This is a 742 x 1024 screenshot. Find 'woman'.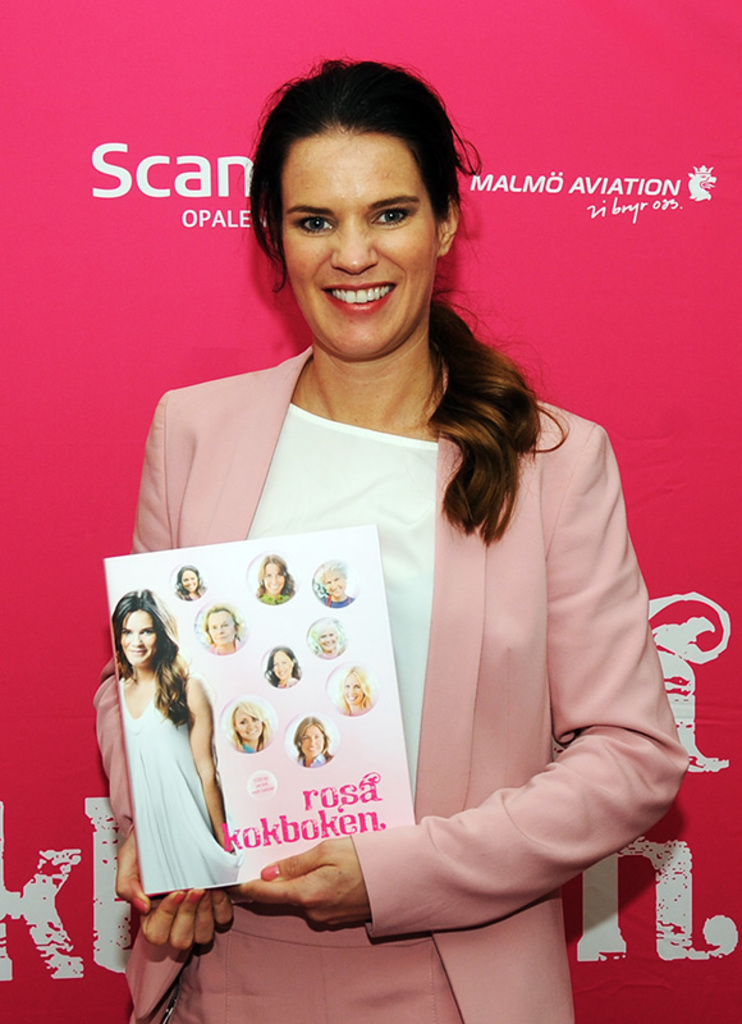
Bounding box: region(288, 709, 345, 773).
